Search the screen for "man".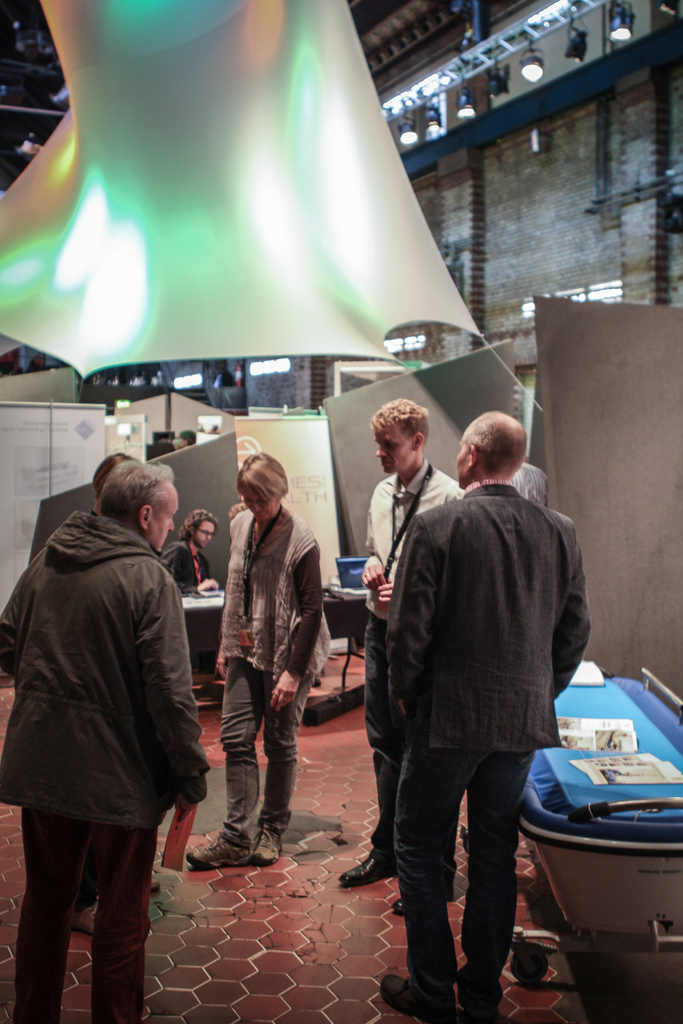
Found at locate(166, 504, 224, 590).
